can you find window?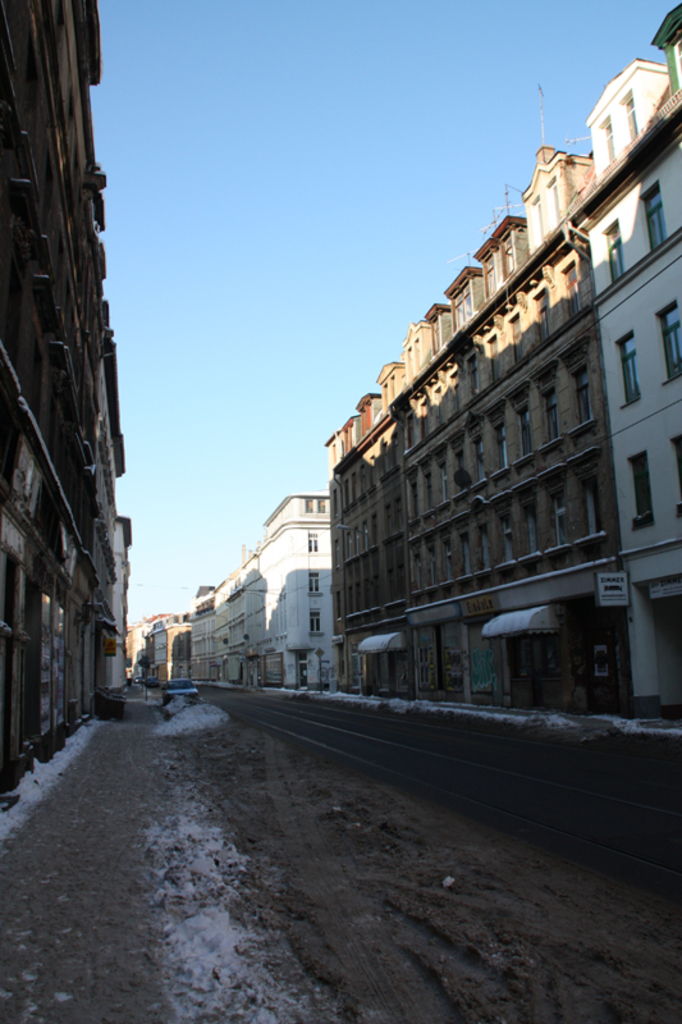
Yes, bounding box: 310,604,321,635.
